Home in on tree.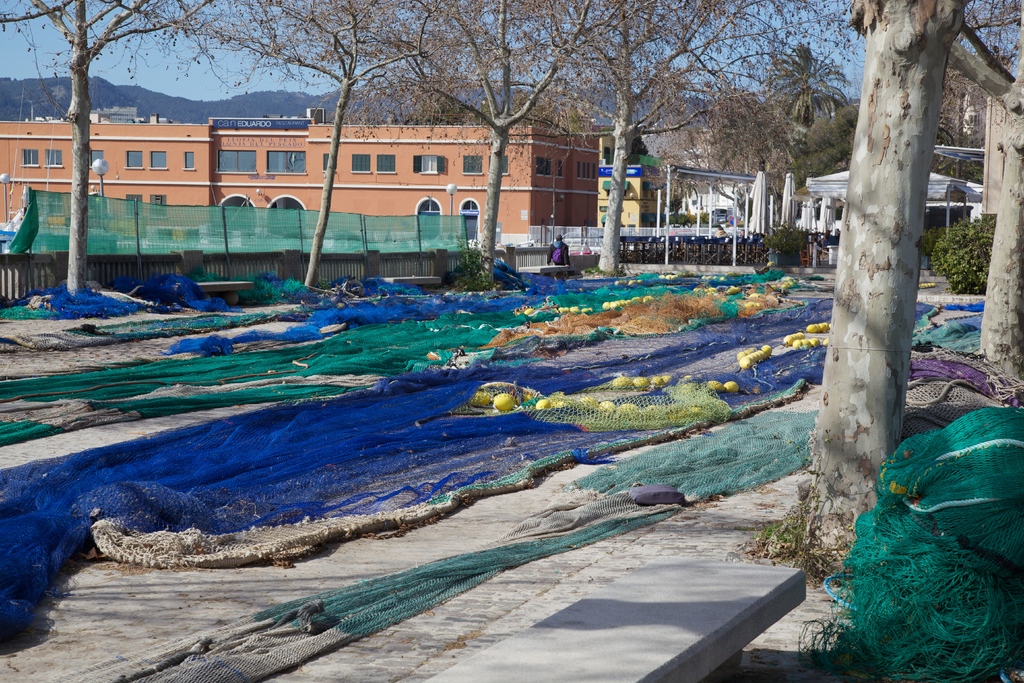
Homed in at crop(486, 0, 849, 277).
